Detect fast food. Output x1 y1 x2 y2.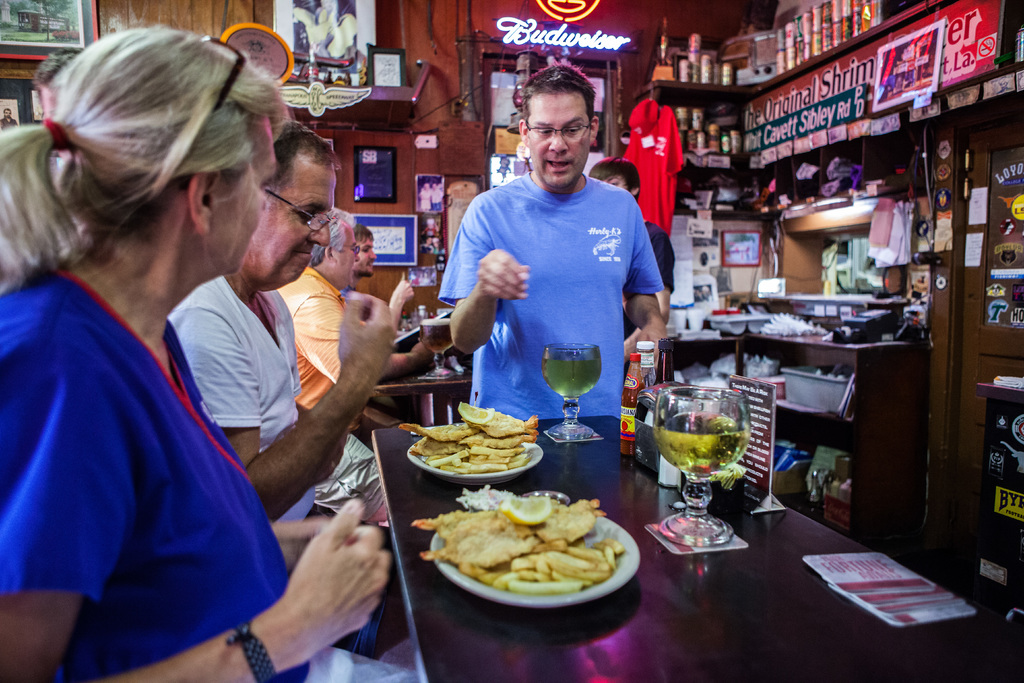
409 490 630 593.
